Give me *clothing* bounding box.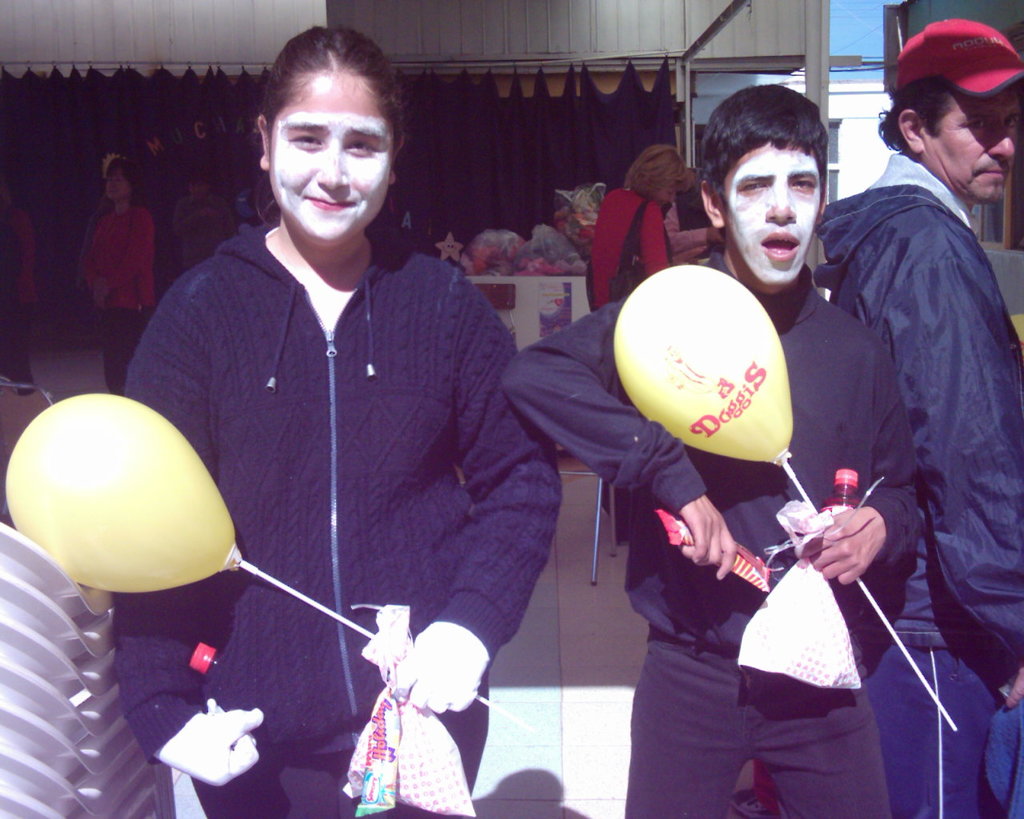
(x1=498, y1=251, x2=924, y2=818).
